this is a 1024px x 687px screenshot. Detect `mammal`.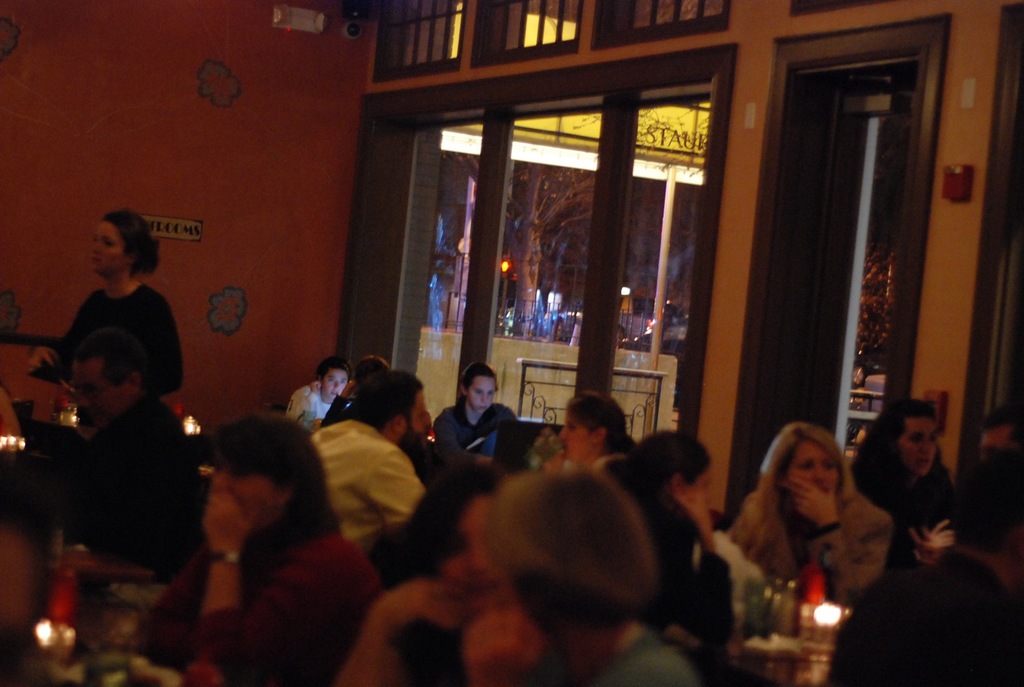
<box>722,420,894,606</box>.
